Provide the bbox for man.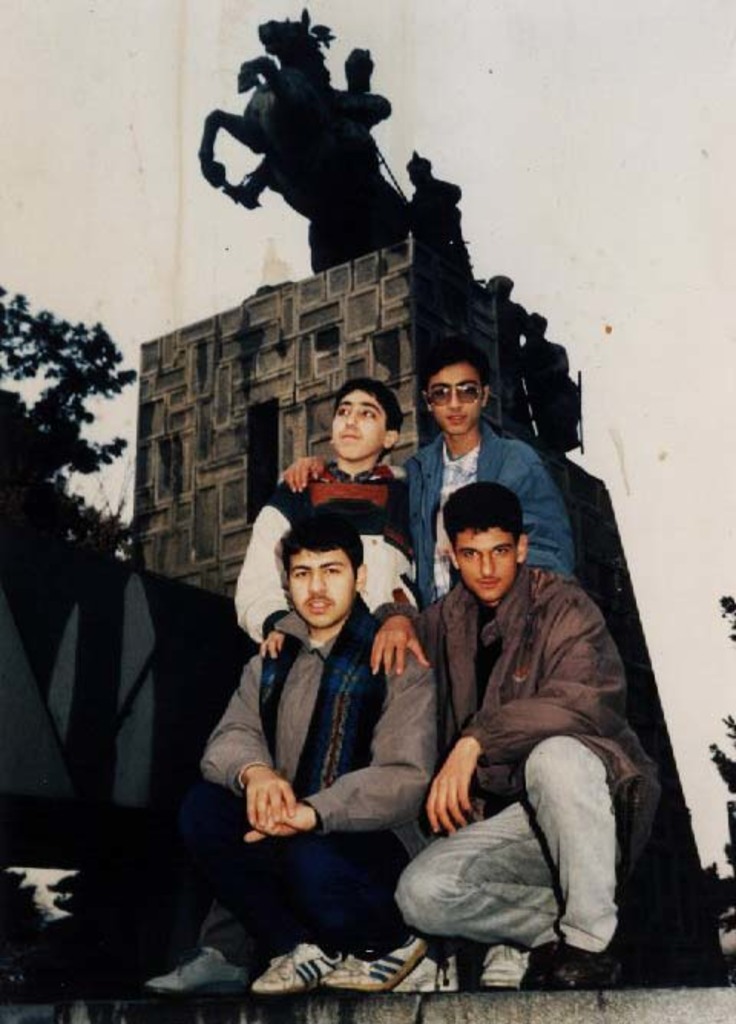
[left=189, top=517, right=446, bottom=992].
